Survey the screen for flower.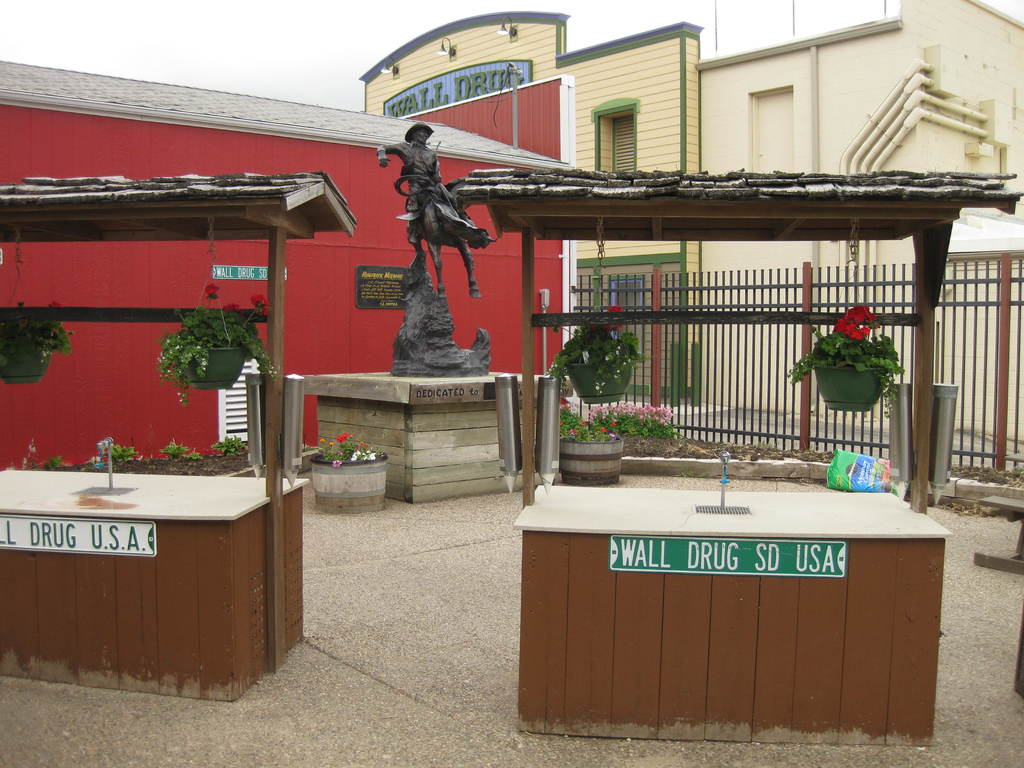
Survey found: region(589, 324, 598, 332).
